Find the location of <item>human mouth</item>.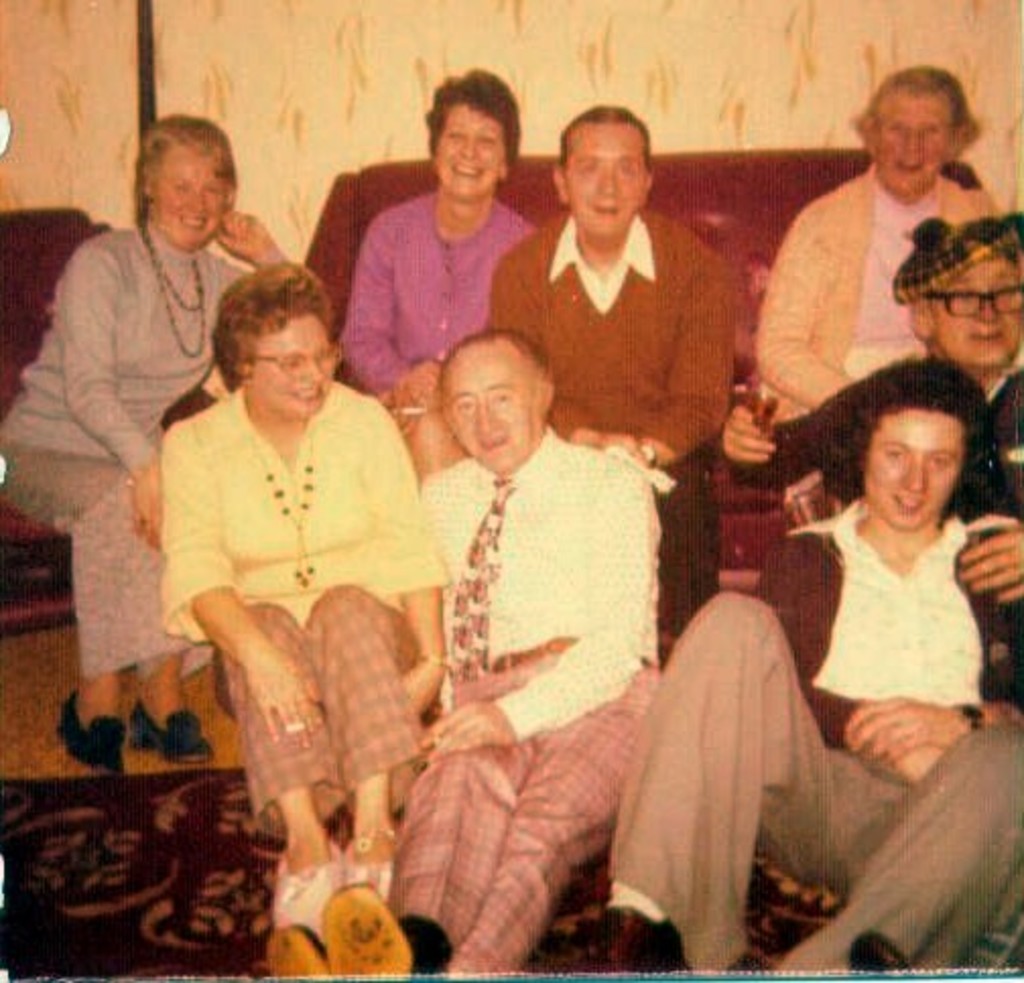
Location: <box>898,498,920,510</box>.
